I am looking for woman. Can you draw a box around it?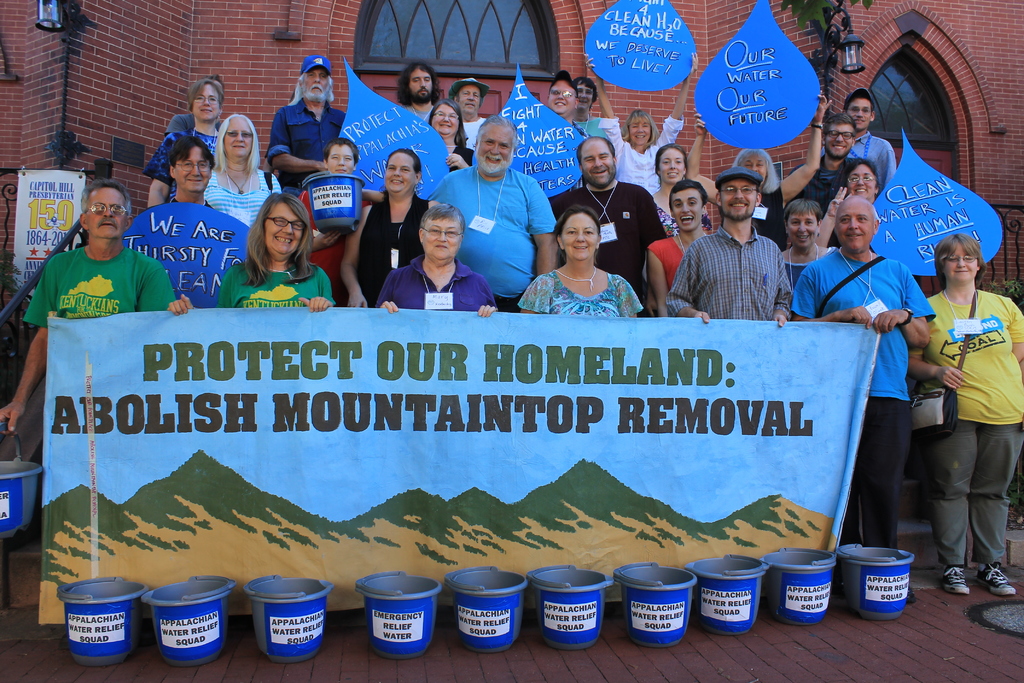
Sure, the bounding box is bbox(649, 141, 711, 238).
